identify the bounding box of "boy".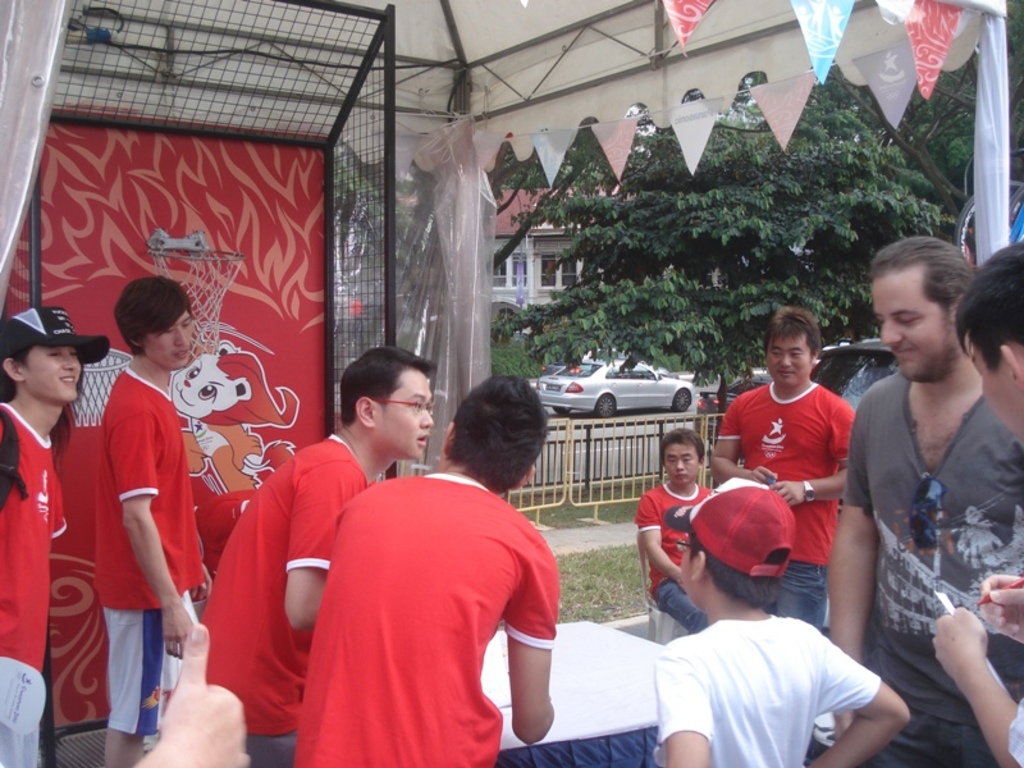
645,480,913,767.
